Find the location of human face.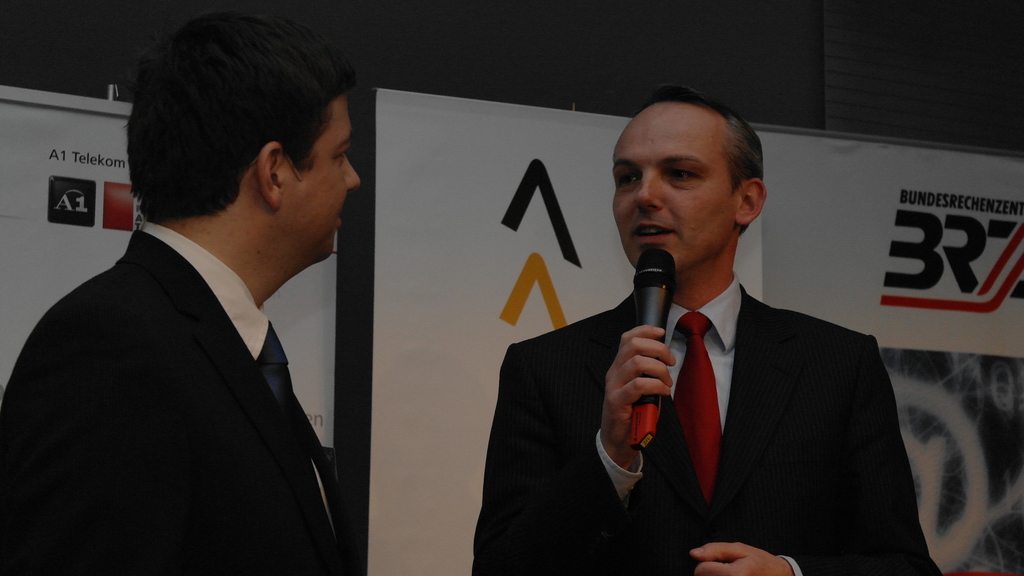
Location: (left=279, top=90, right=364, bottom=261).
